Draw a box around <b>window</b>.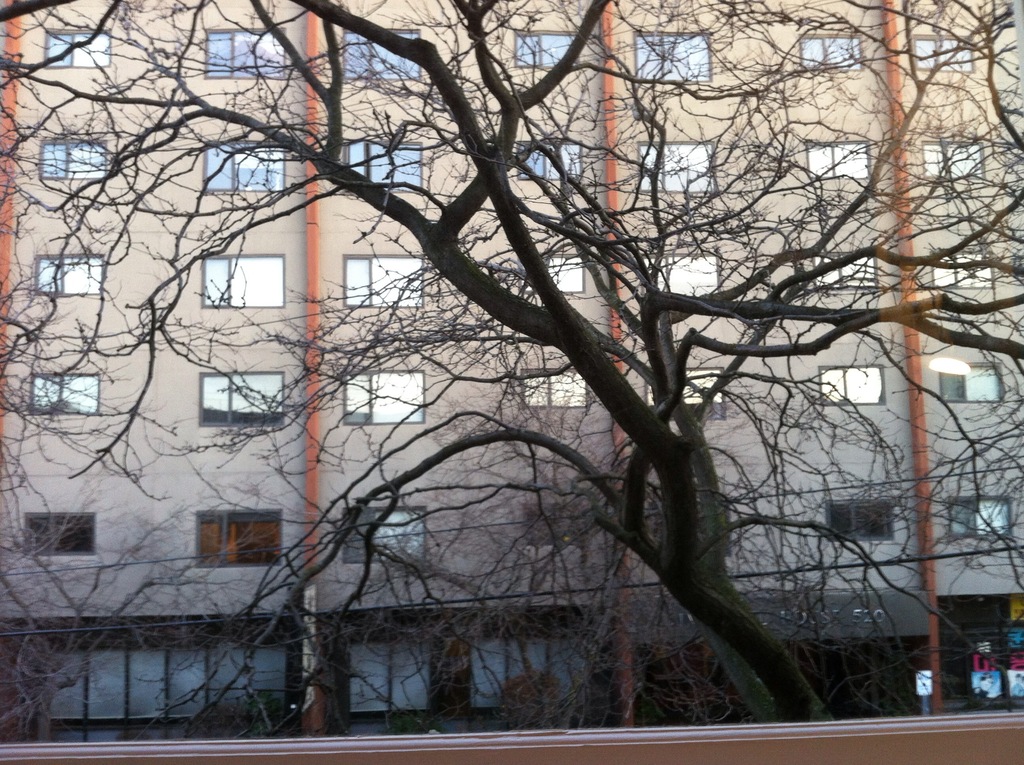
left=205, top=29, right=287, bottom=81.
